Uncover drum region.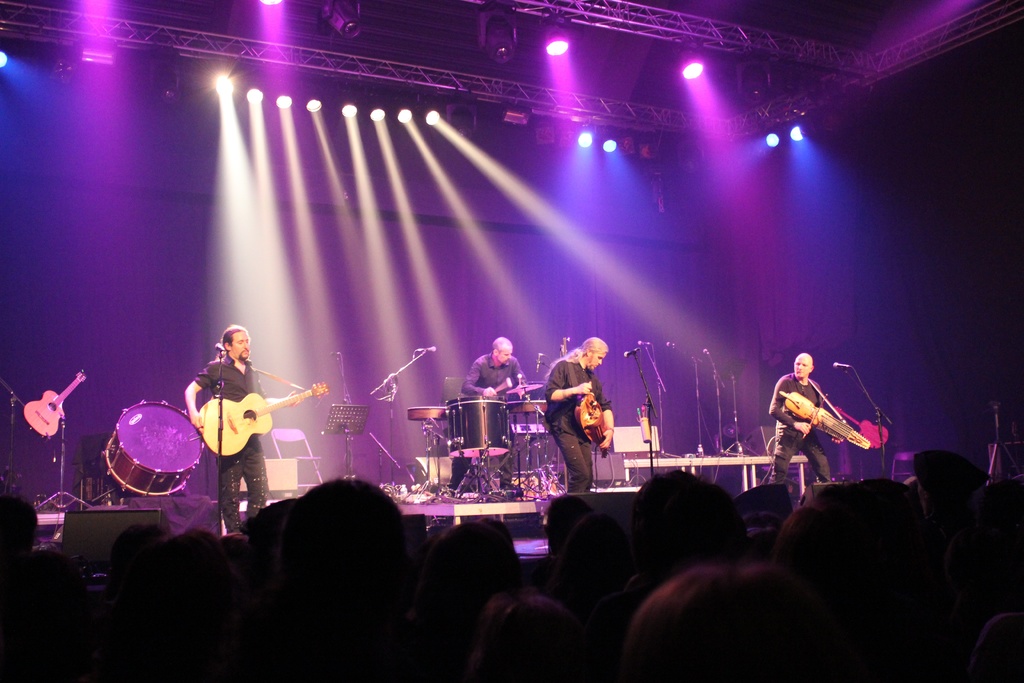
Uncovered: (x1=408, y1=405, x2=451, y2=422).
